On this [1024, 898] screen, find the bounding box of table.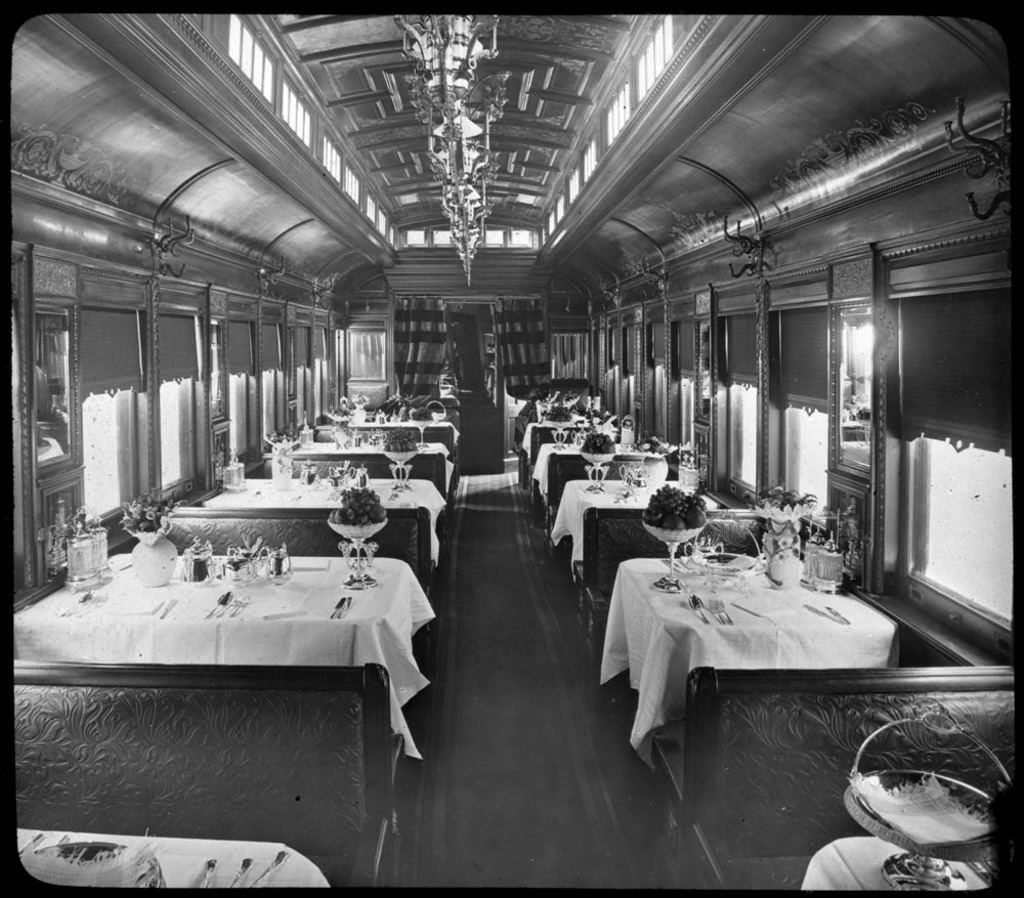
Bounding box: locate(202, 477, 449, 562).
